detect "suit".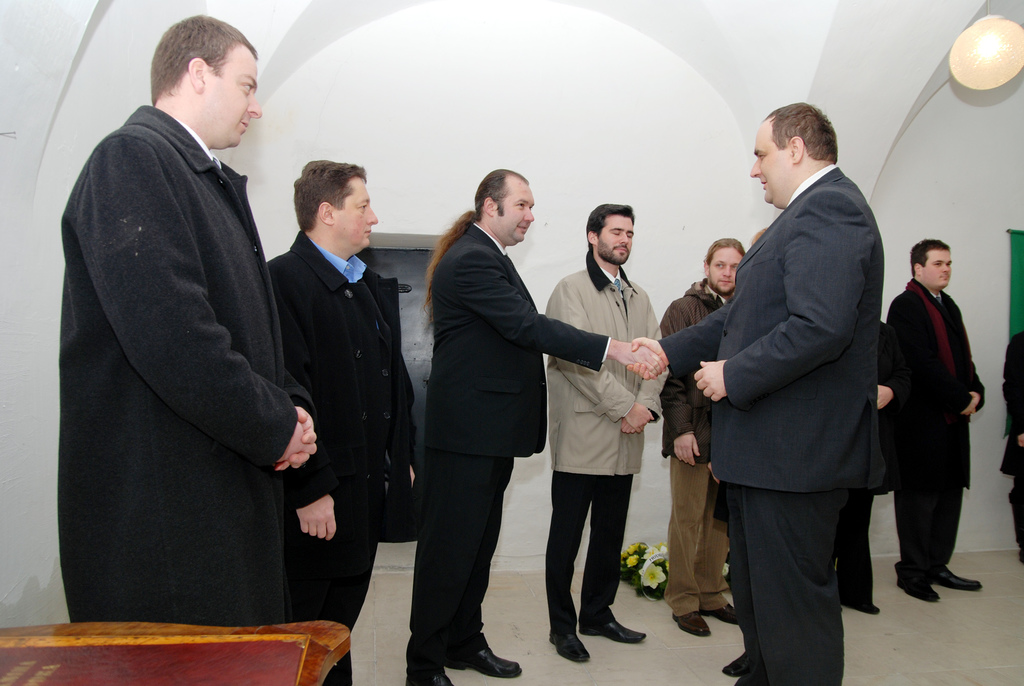
Detected at <bbox>262, 227, 420, 685</bbox>.
